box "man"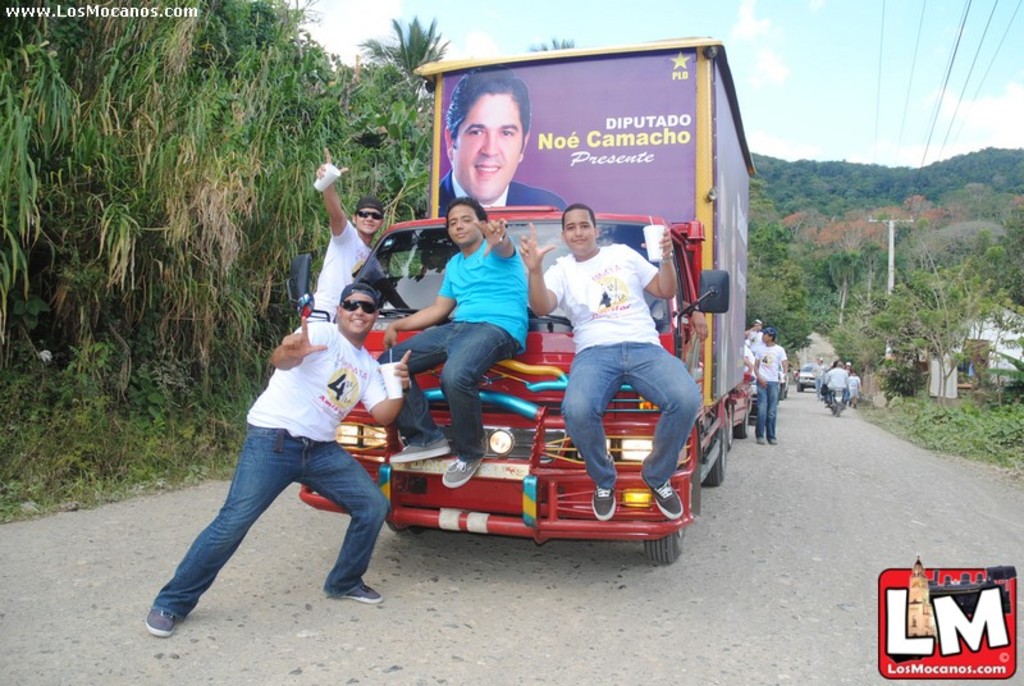
{"x1": 742, "y1": 317, "x2": 762, "y2": 369}
